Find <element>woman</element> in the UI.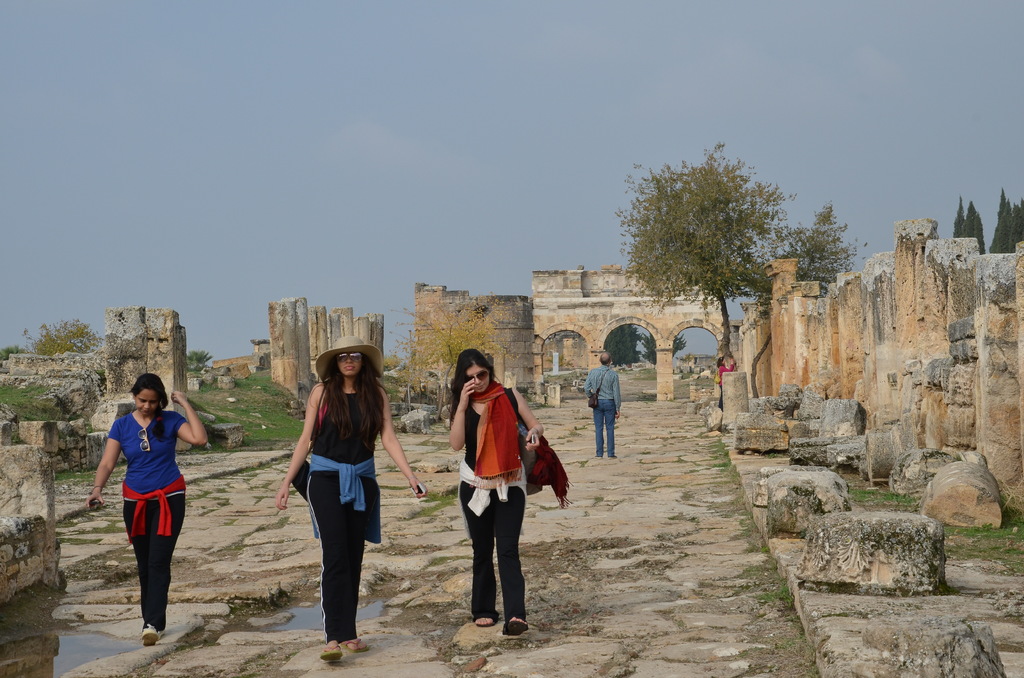
UI element at [x1=81, y1=373, x2=215, y2=643].
